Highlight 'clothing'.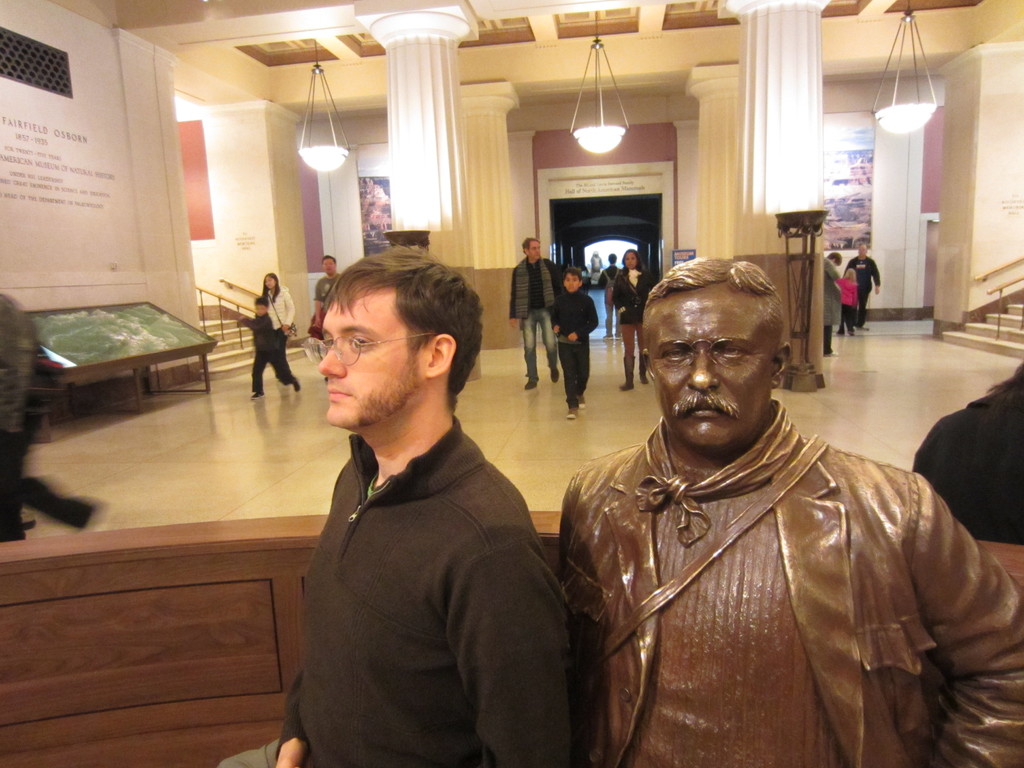
Highlighted region: {"x1": 506, "y1": 254, "x2": 564, "y2": 381}.
